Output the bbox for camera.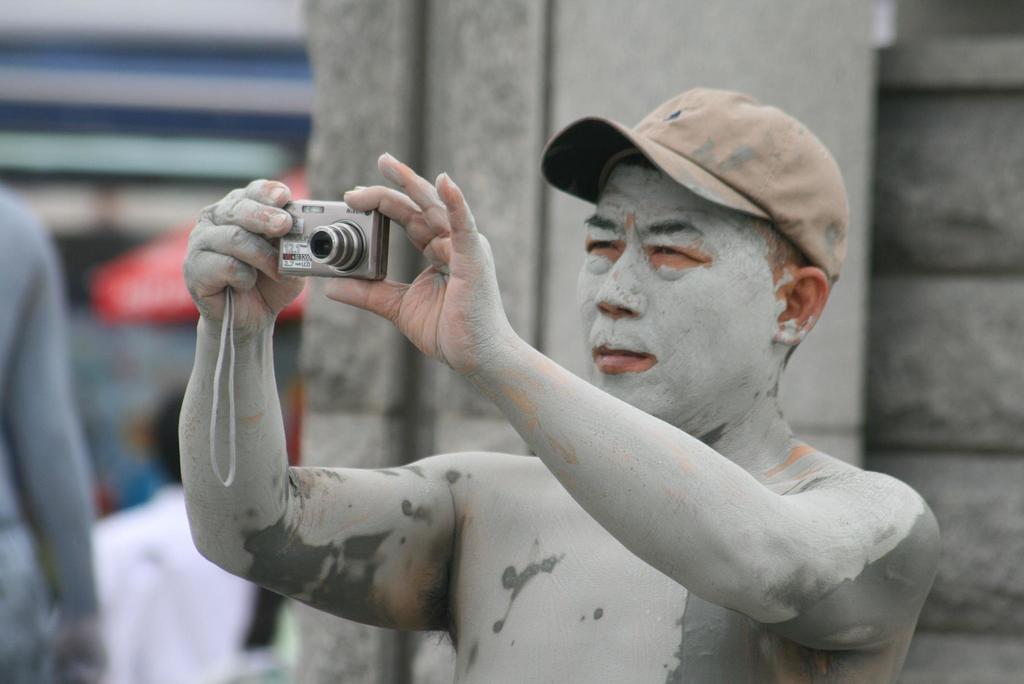
(x1=273, y1=197, x2=387, y2=285).
